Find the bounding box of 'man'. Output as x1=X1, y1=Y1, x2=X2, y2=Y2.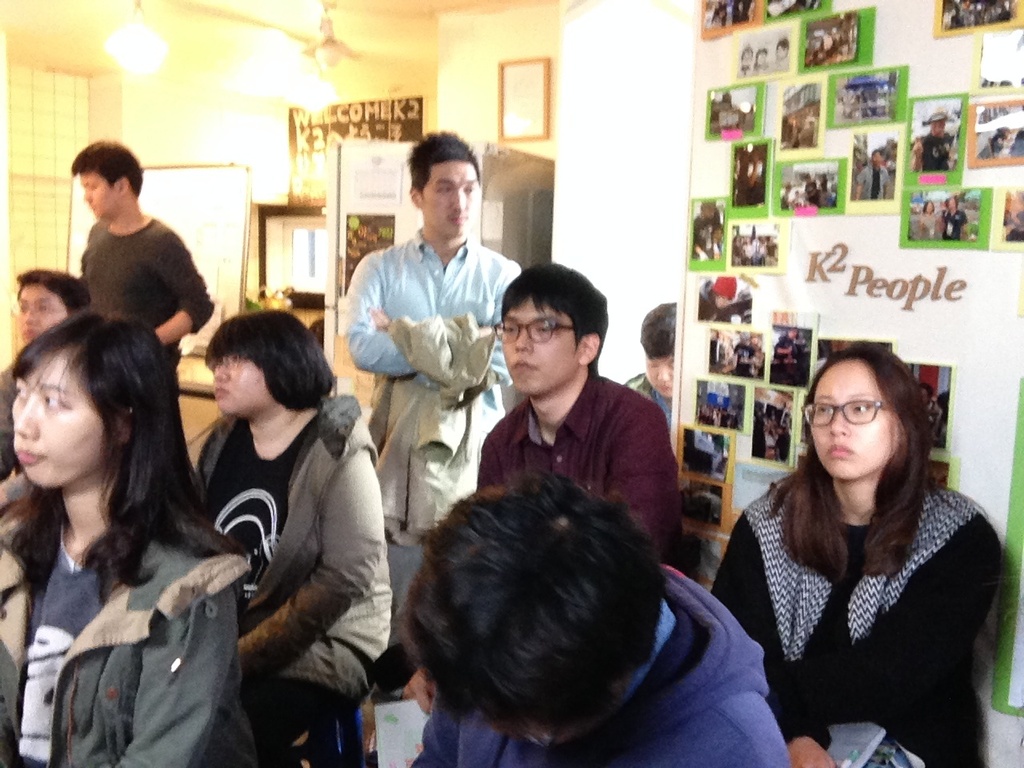
x1=434, y1=291, x2=700, y2=558.
